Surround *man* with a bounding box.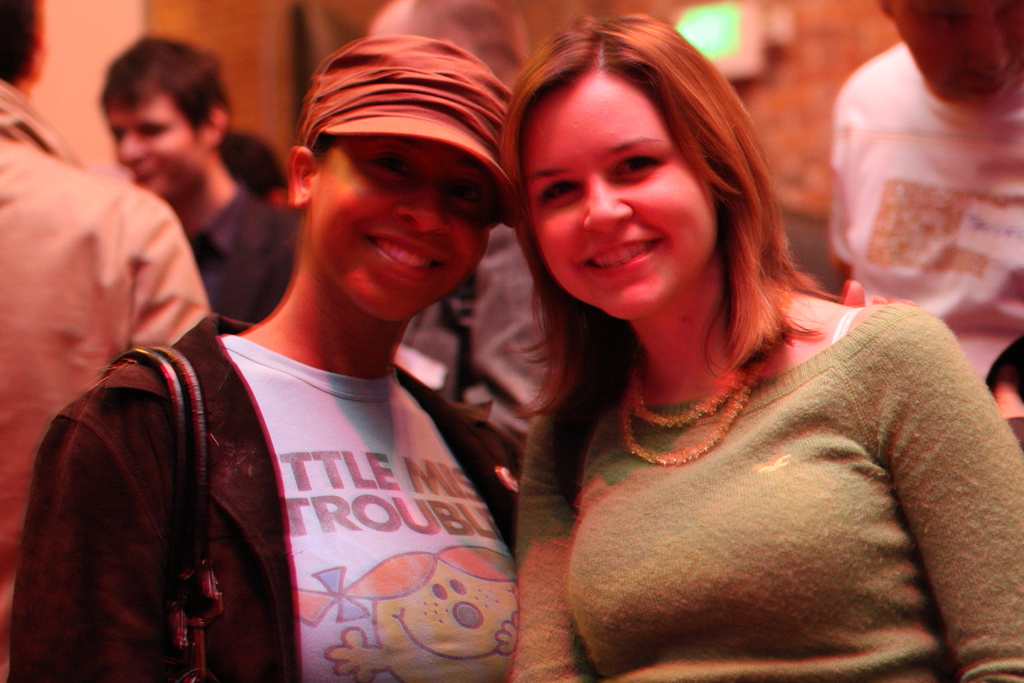
locate(31, 16, 602, 682).
